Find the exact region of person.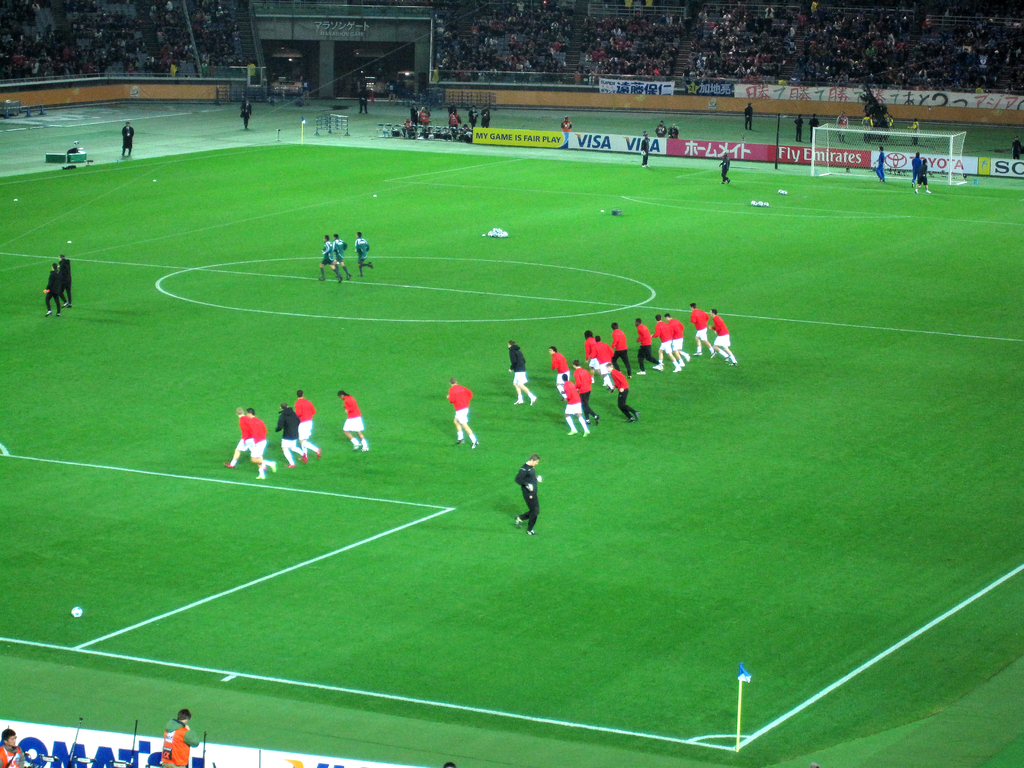
Exact region: <box>239,98,255,130</box>.
